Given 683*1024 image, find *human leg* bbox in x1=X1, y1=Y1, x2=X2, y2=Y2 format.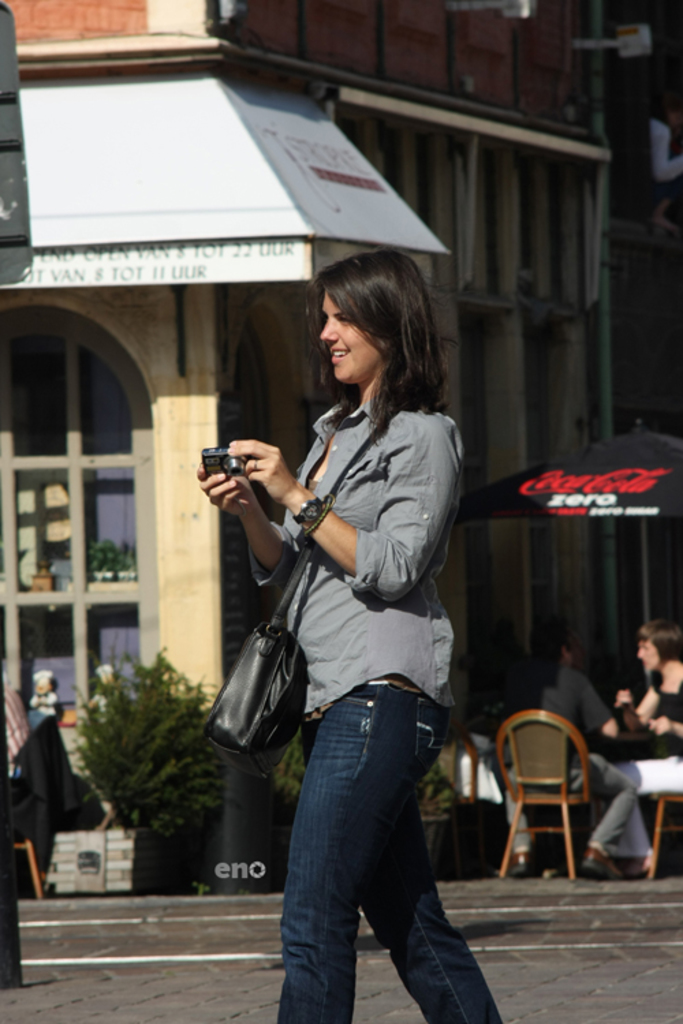
x1=265, y1=638, x2=448, y2=1023.
